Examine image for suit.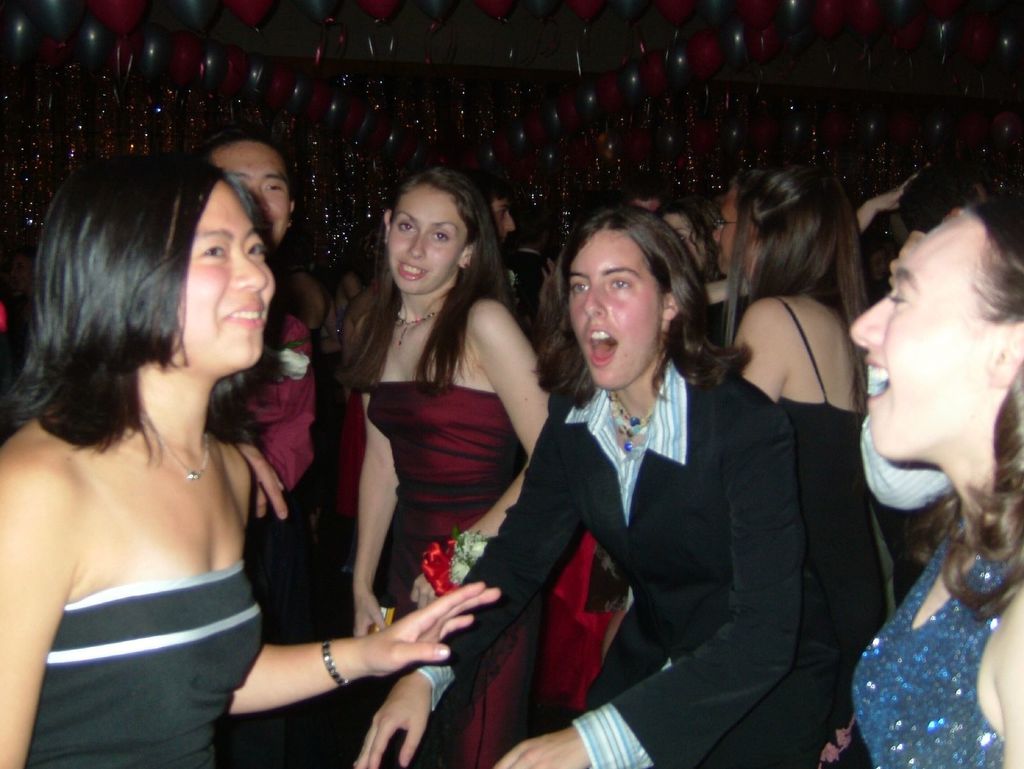
Examination result: box=[414, 366, 838, 767].
